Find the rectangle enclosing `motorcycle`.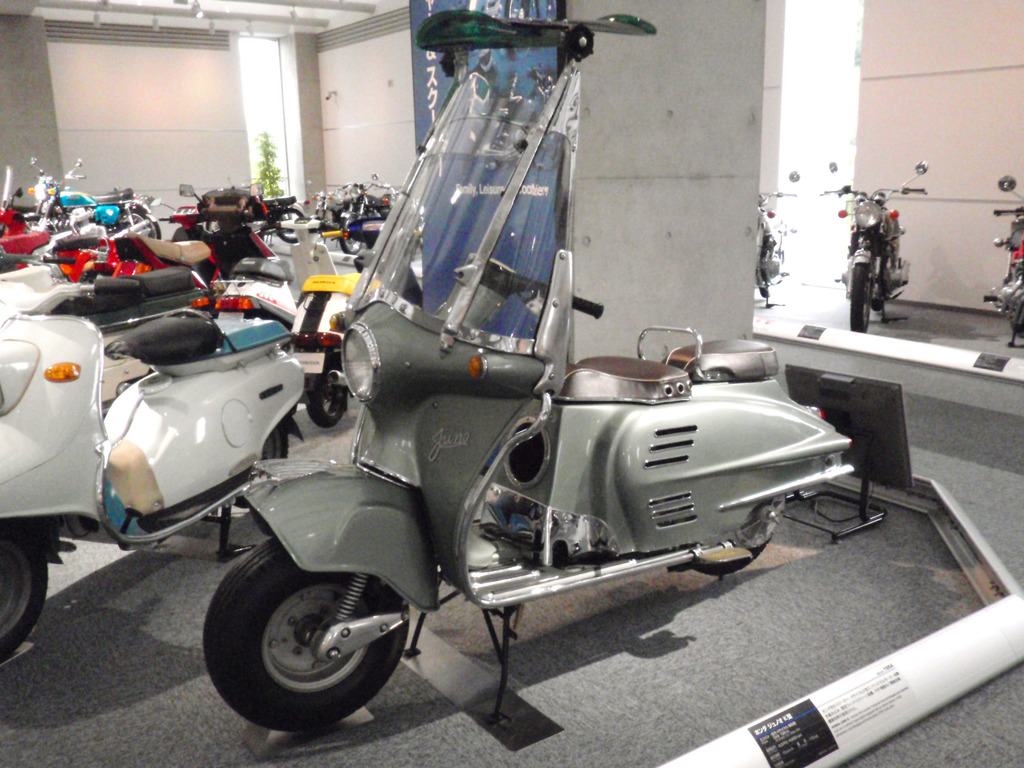
301/169/404/252.
